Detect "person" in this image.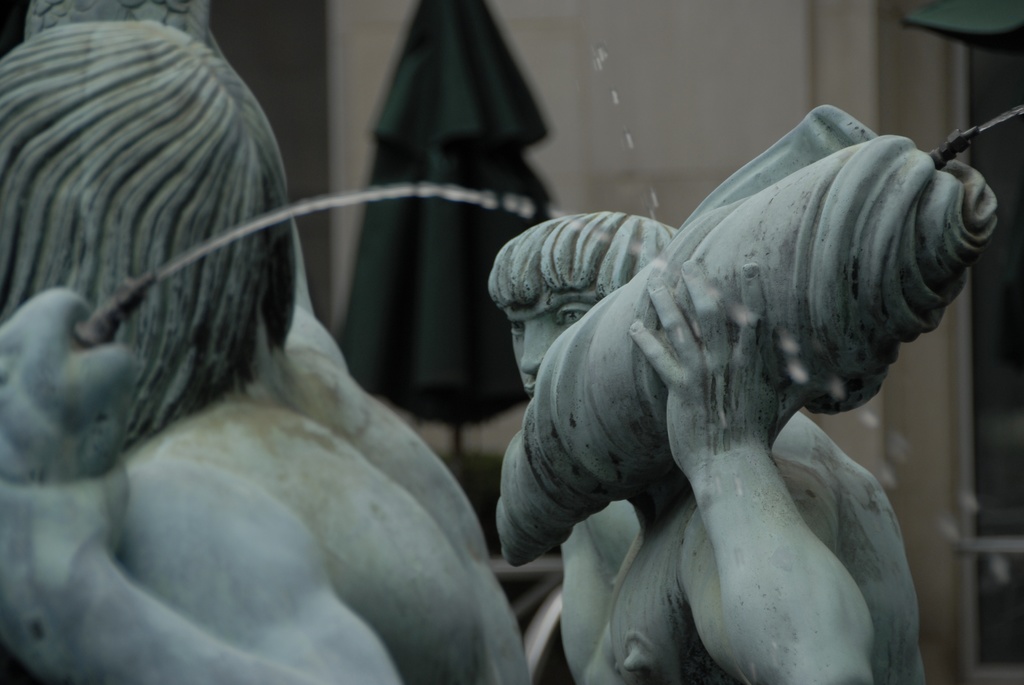
Detection: (x1=0, y1=19, x2=531, y2=684).
